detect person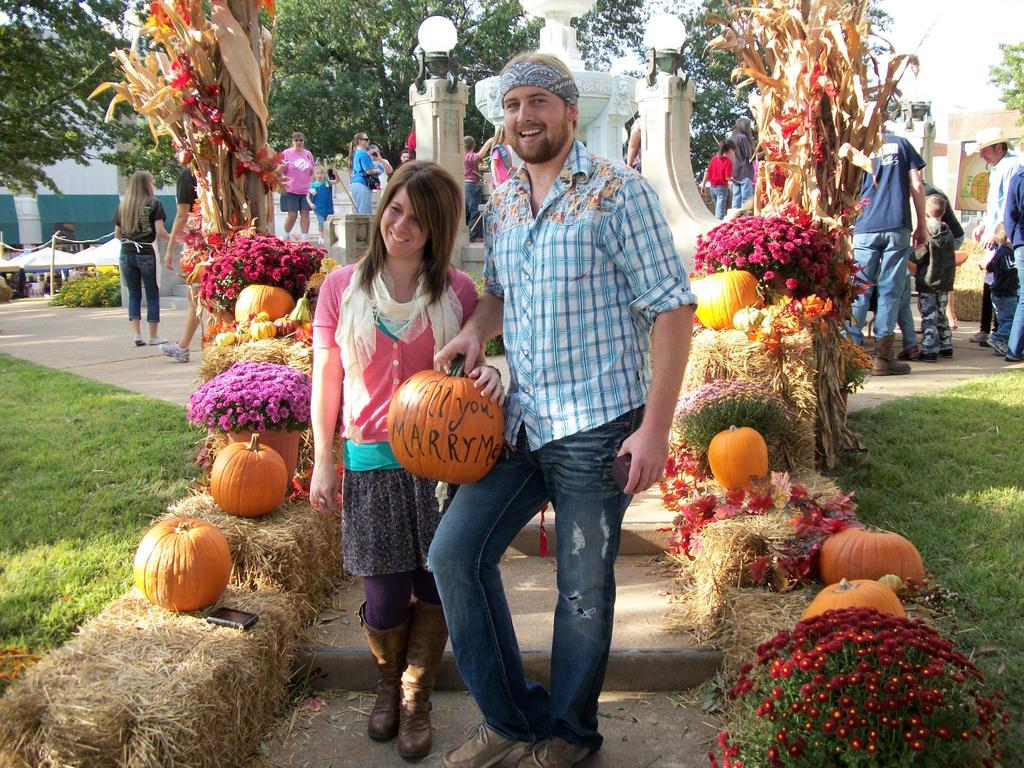
select_region(310, 158, 481, 764)
